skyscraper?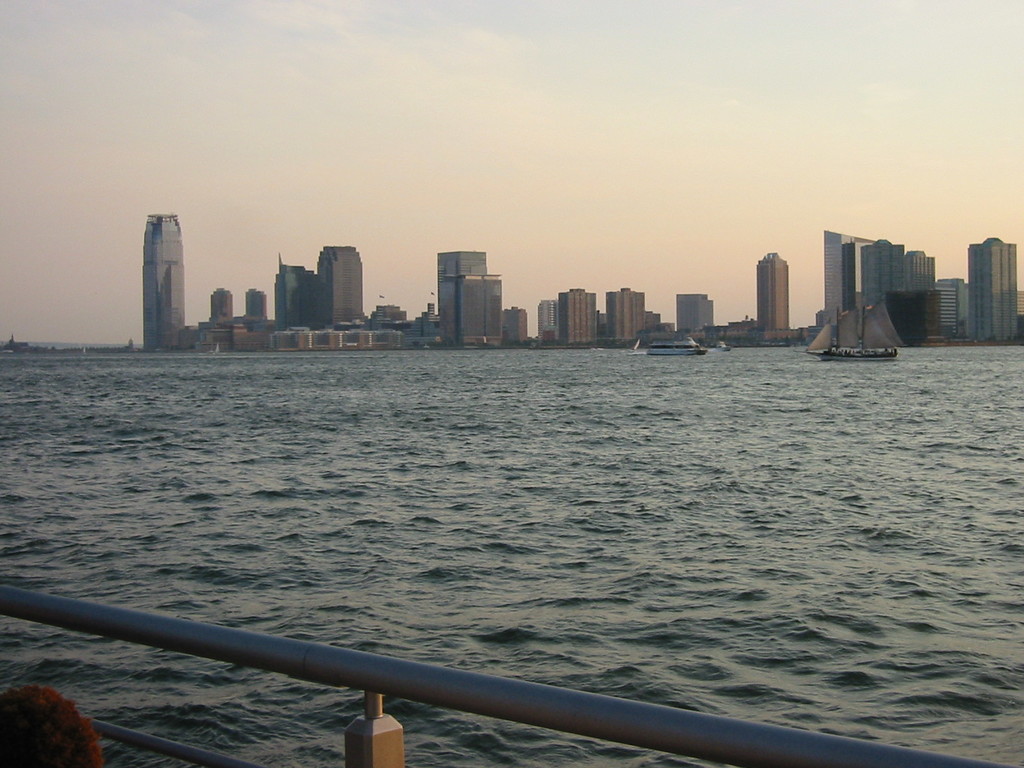
x1=753 y1=252 x2=782 y2=339
